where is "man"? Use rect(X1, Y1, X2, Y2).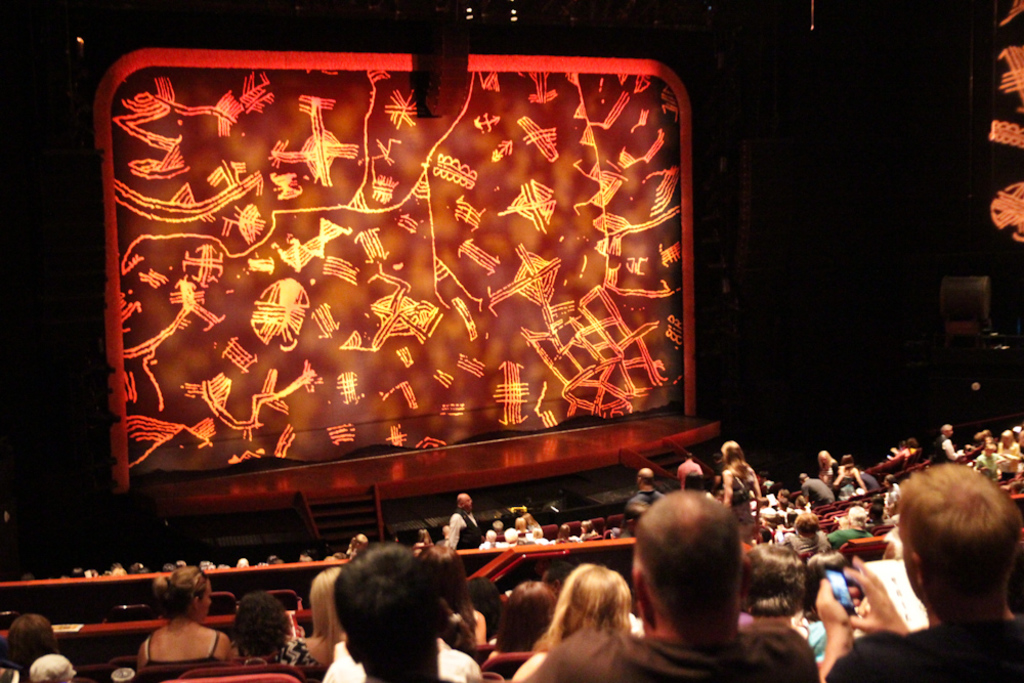
rect(674, 451, 699, 487).
